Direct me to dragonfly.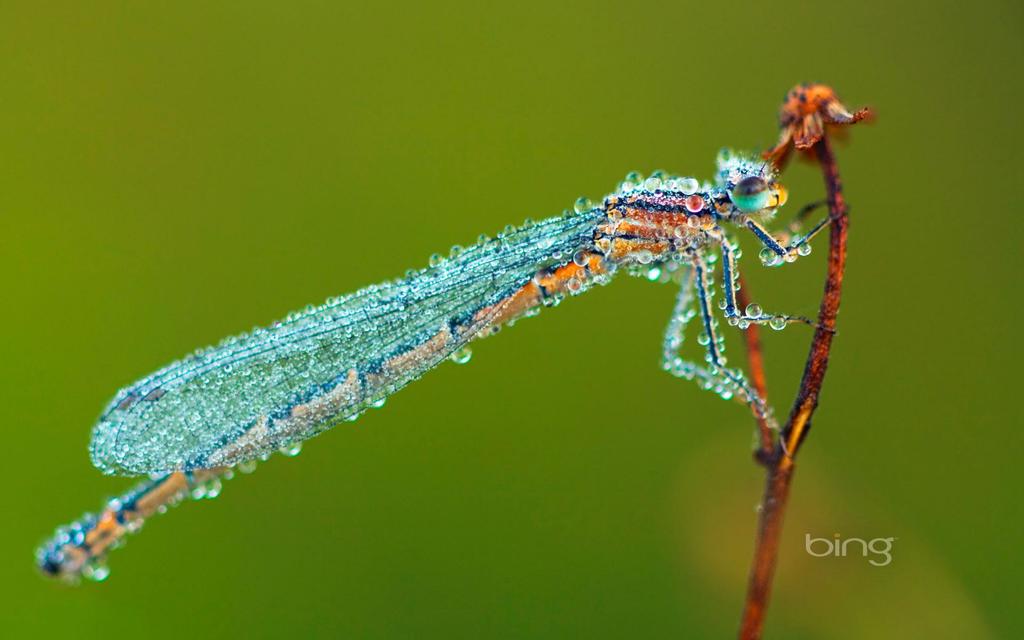
Direction: rect(32, 149, 856, 580).
